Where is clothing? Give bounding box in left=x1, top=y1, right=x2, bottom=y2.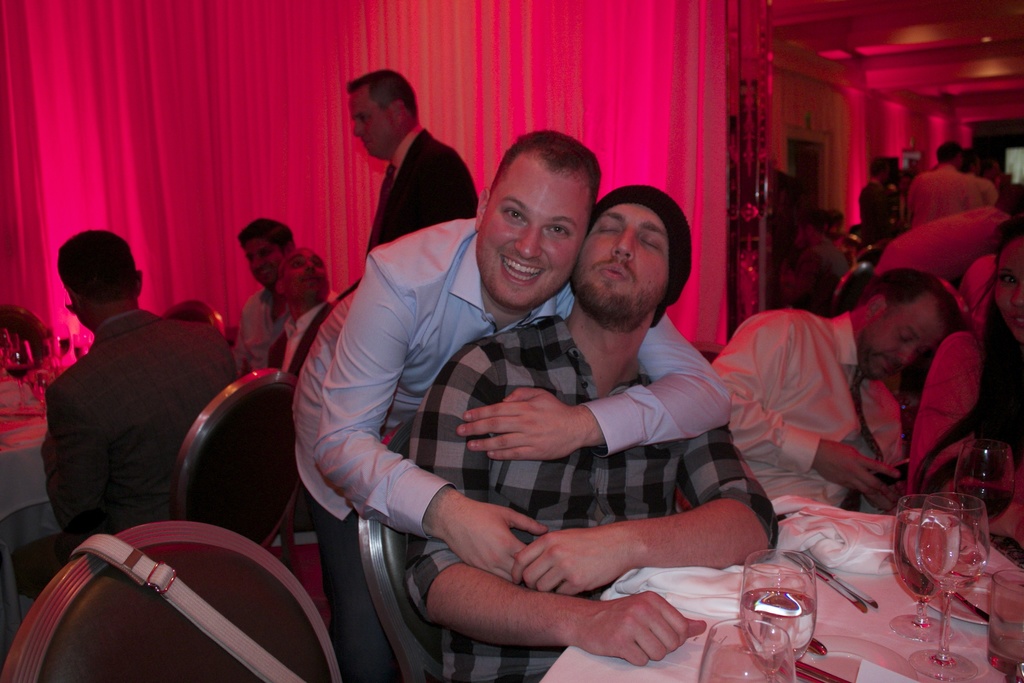
left=858, top=182, right=900, bottom=253.
